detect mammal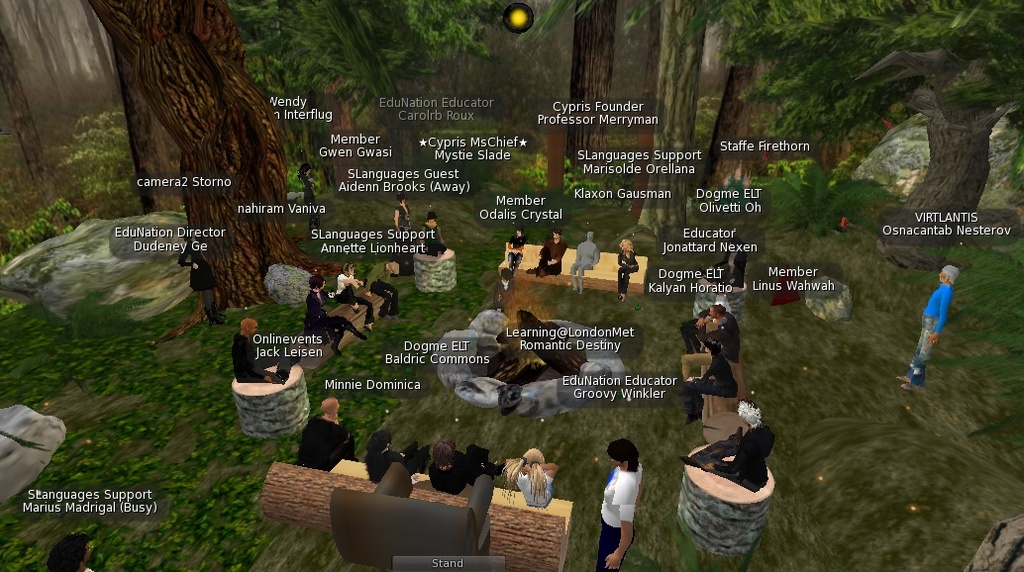
[366,257,401,318]
